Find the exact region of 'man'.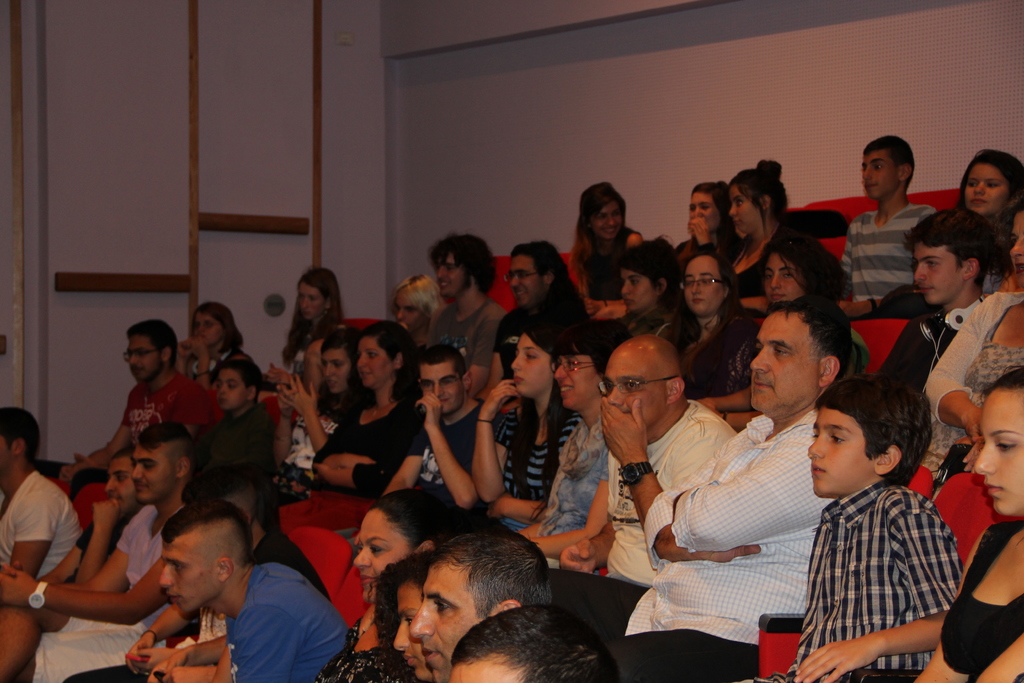
Exact region: (x1=0, y1=404, x2=83, y2=581).
